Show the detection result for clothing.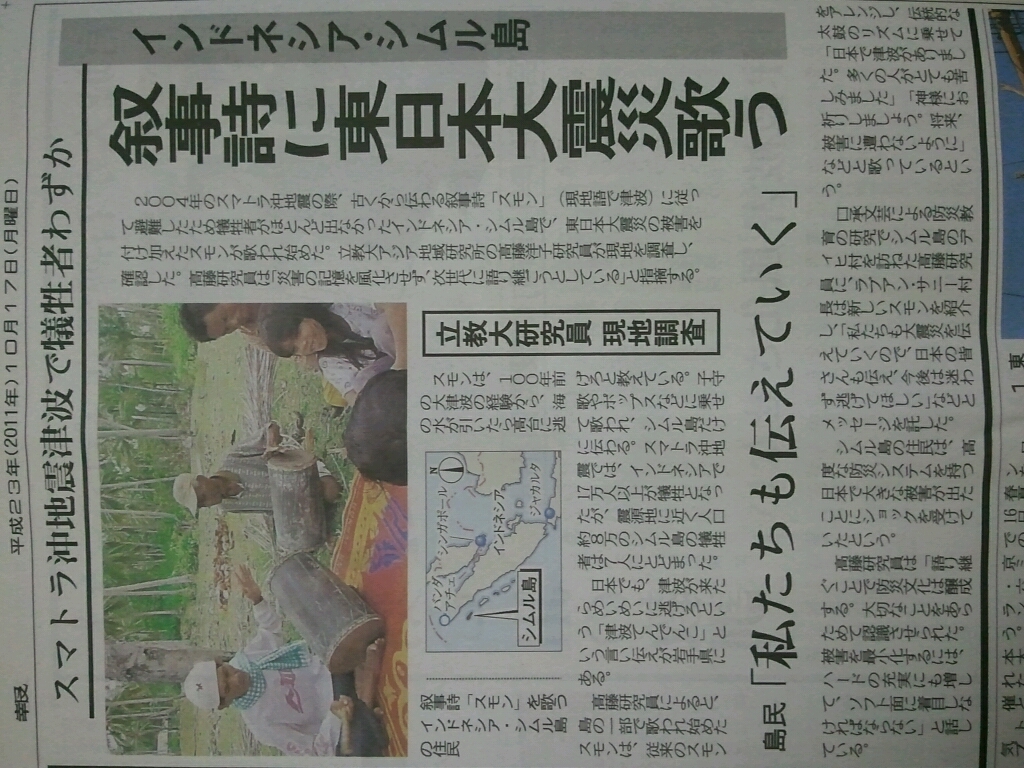
left=241, top=293, right=270, bottom=352.
